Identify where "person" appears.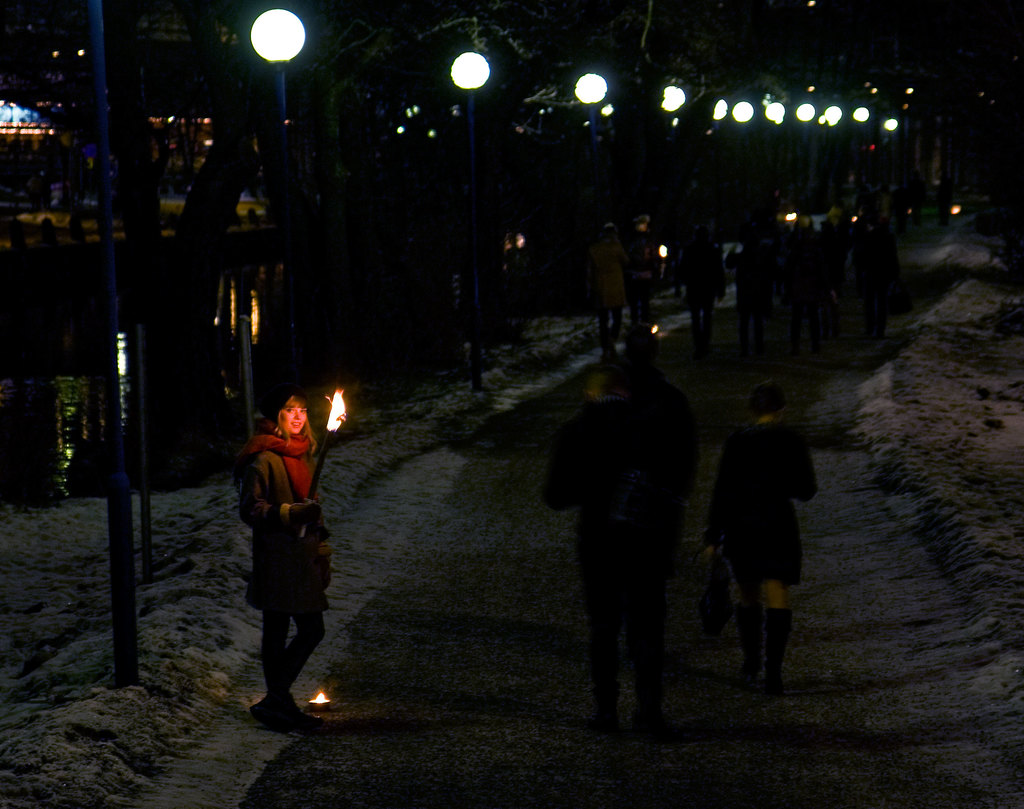
Appears at 701:382:815:693.
